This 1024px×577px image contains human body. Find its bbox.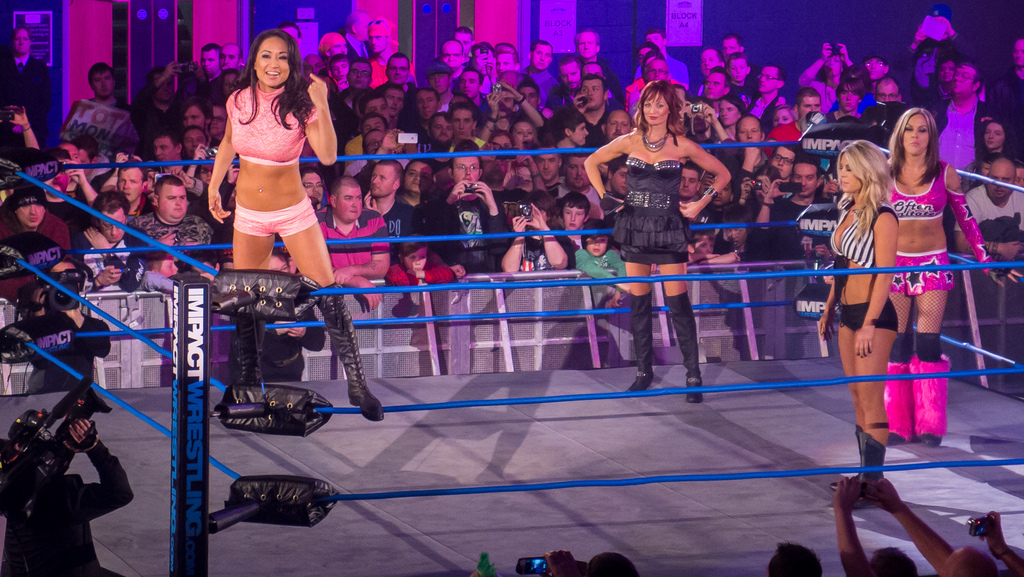
region(815, 199, 902, 490).
